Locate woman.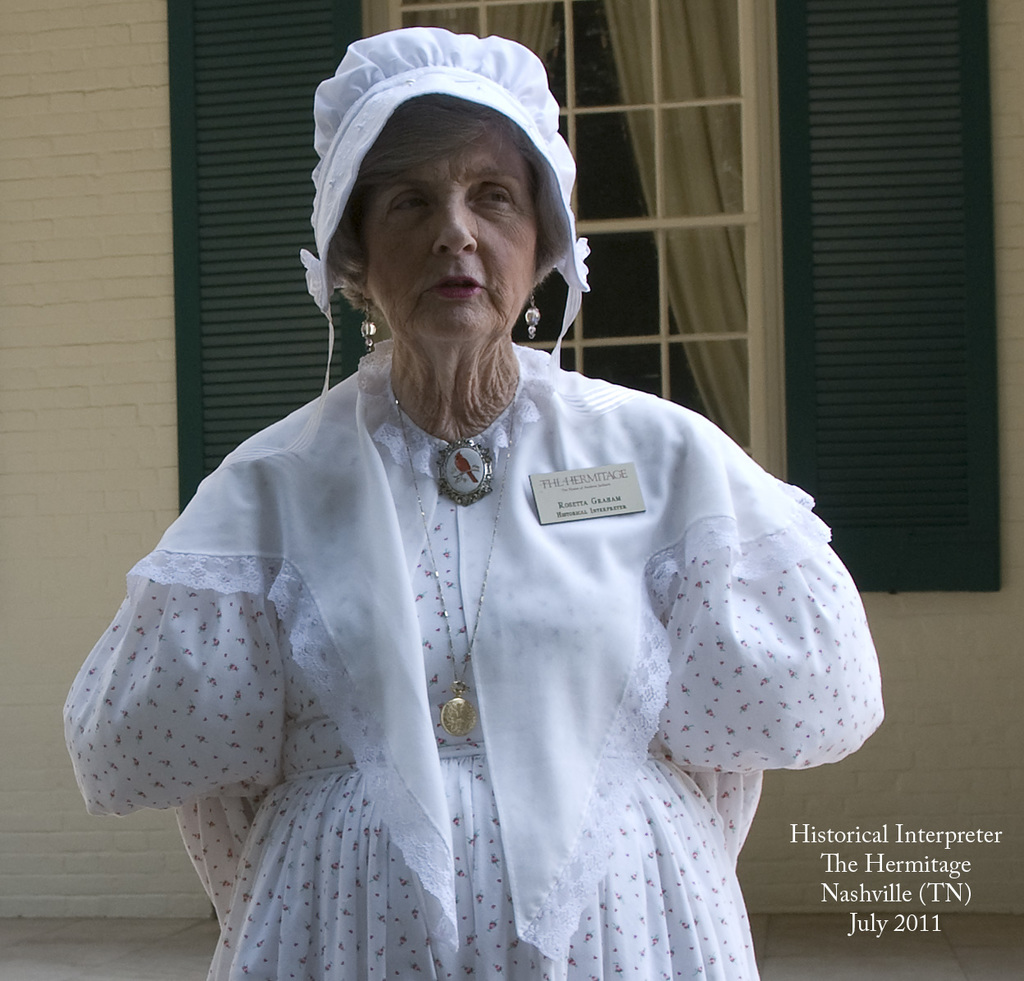
Bounding box: [x1=62, y1=25, x2=884, y2=979].
